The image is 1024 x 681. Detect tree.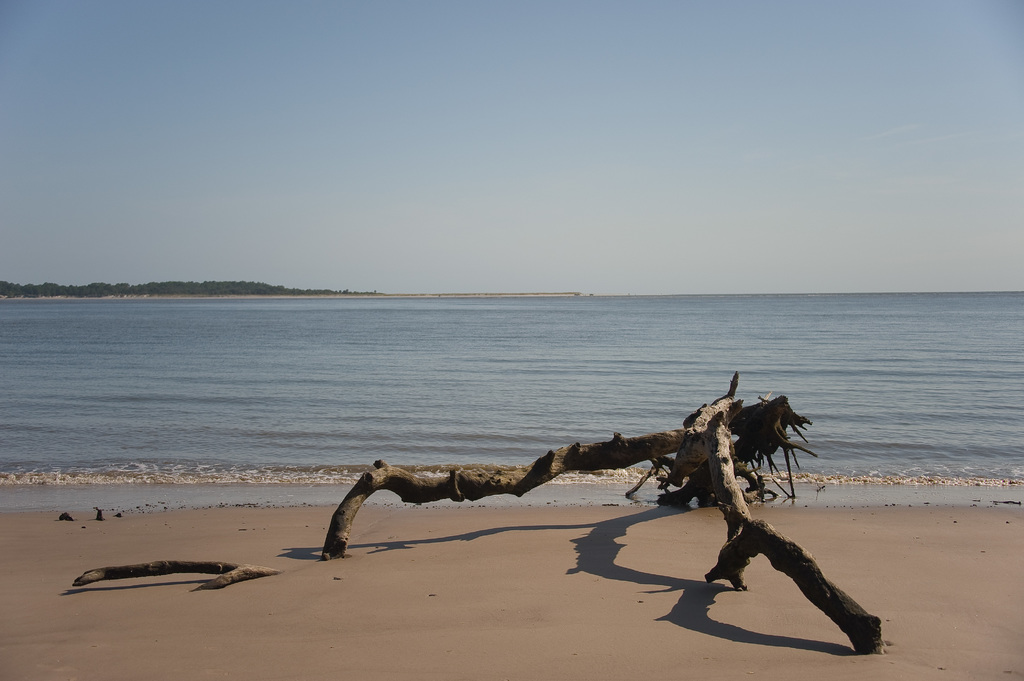
Detection: [left=77, top=368, right=886, bottom=658].
